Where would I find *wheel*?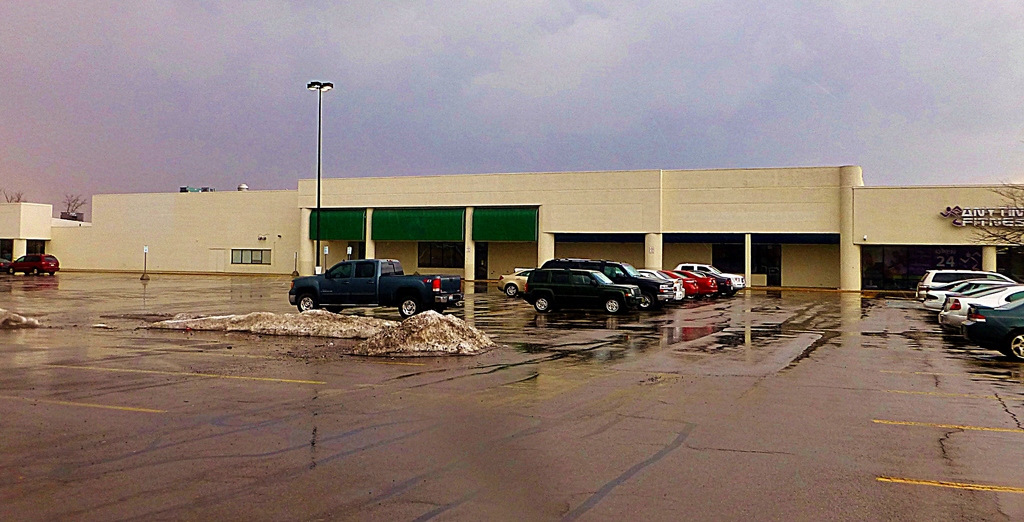
At l=1009, t=335, r=1023, b=363.
